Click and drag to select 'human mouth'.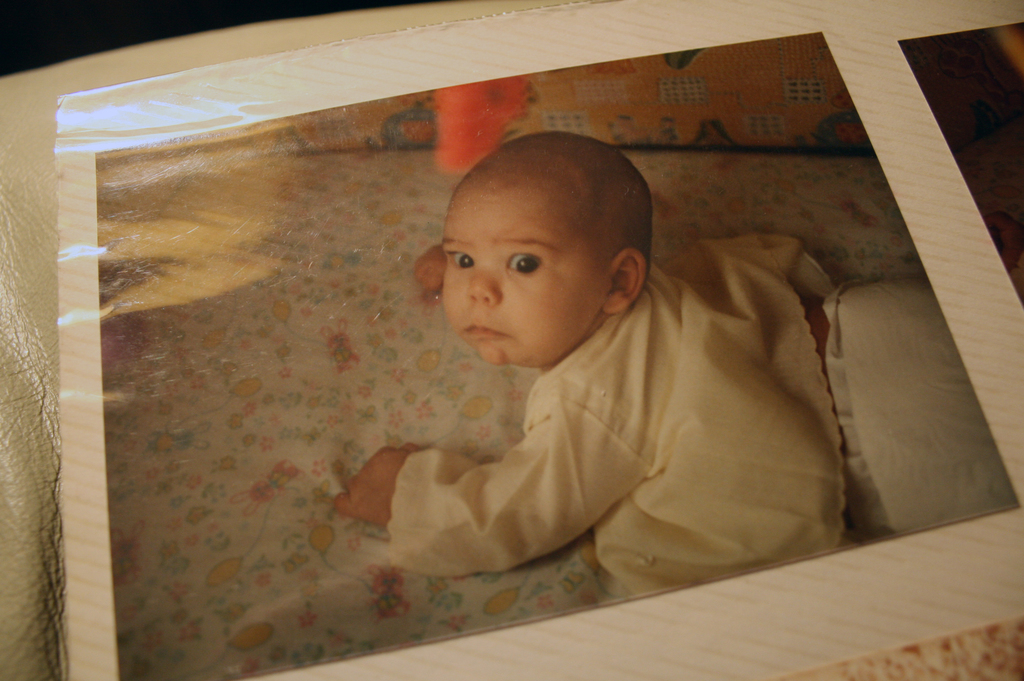
Selection: {"left": 463, "top": 315, "right": 514, "bottom": 341}.
